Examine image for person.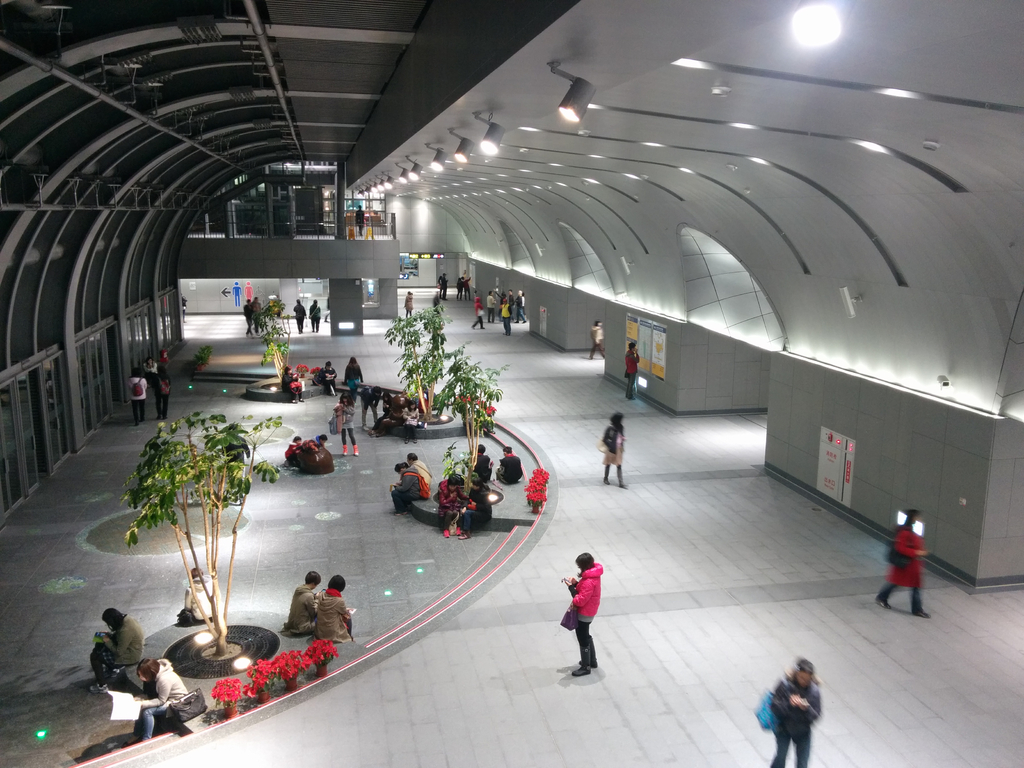
Examination result: (590, 317, 606, 360).
